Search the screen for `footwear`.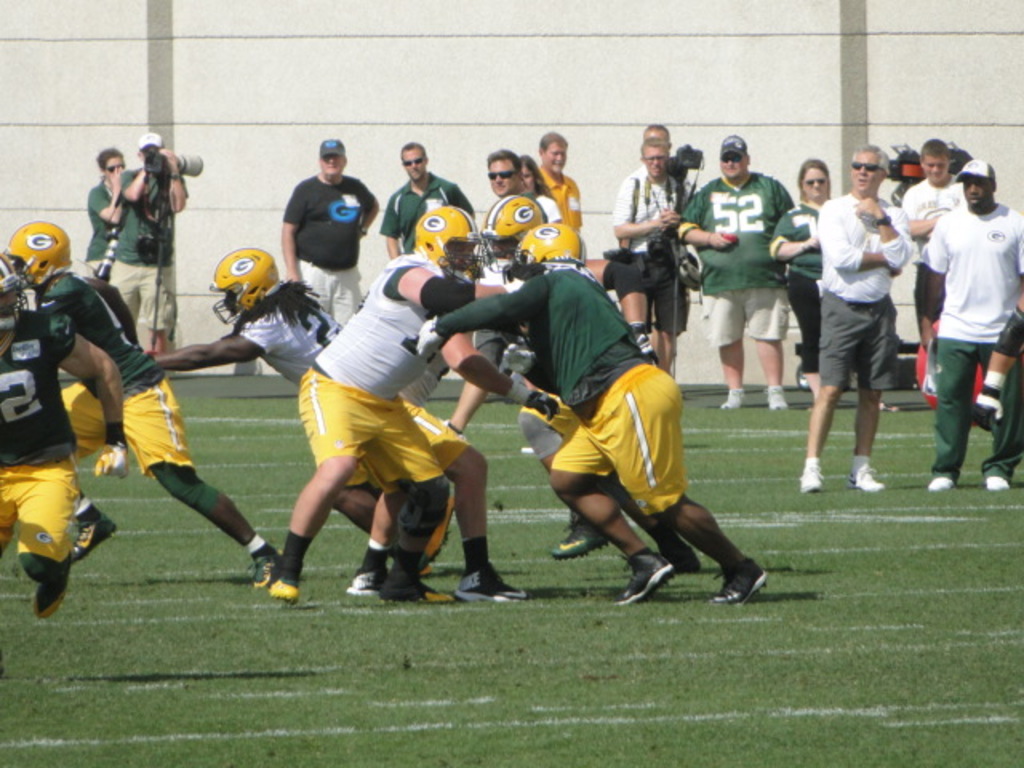
Found at crop(928, 472, 958, 493).
